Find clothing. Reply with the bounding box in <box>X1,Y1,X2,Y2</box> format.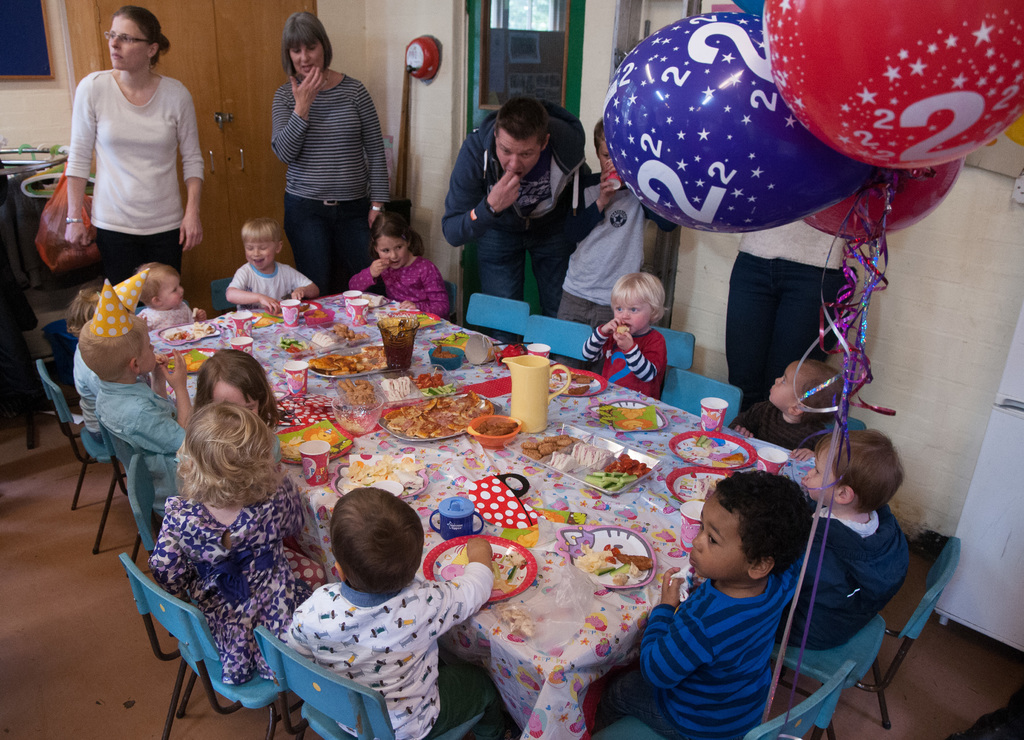
<box>771,501,907,653</box>.
